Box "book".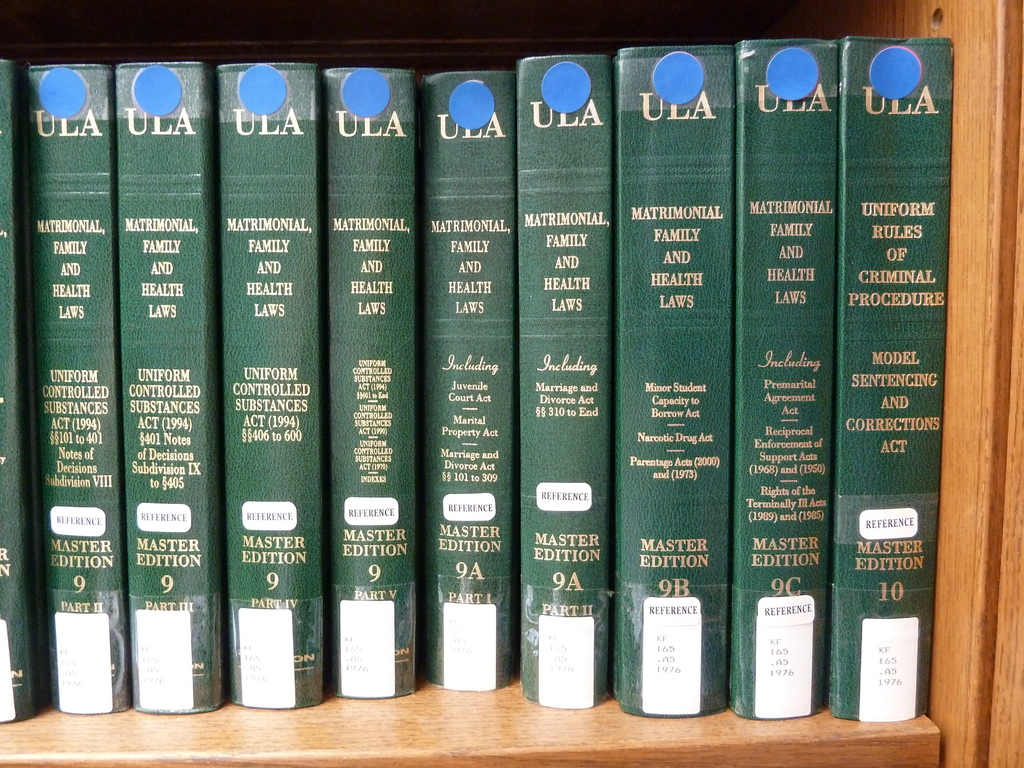
(x1=613, y1=47, x2=739, y2=714).
